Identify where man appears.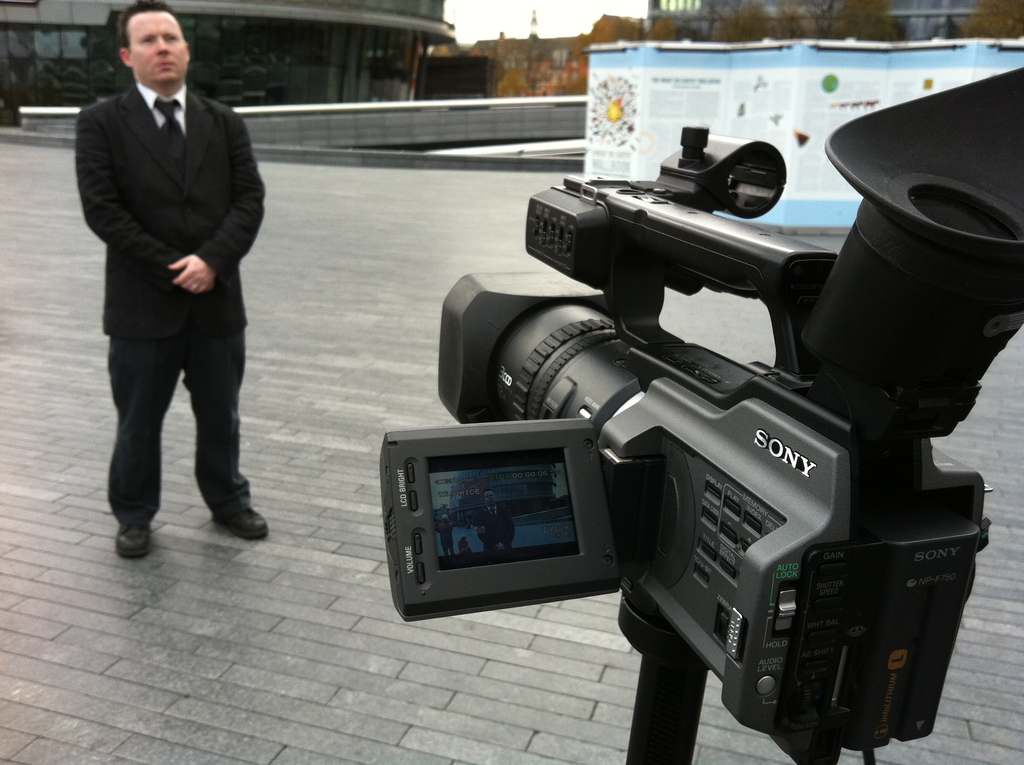
Appears at [472, 488, 510, 556].
